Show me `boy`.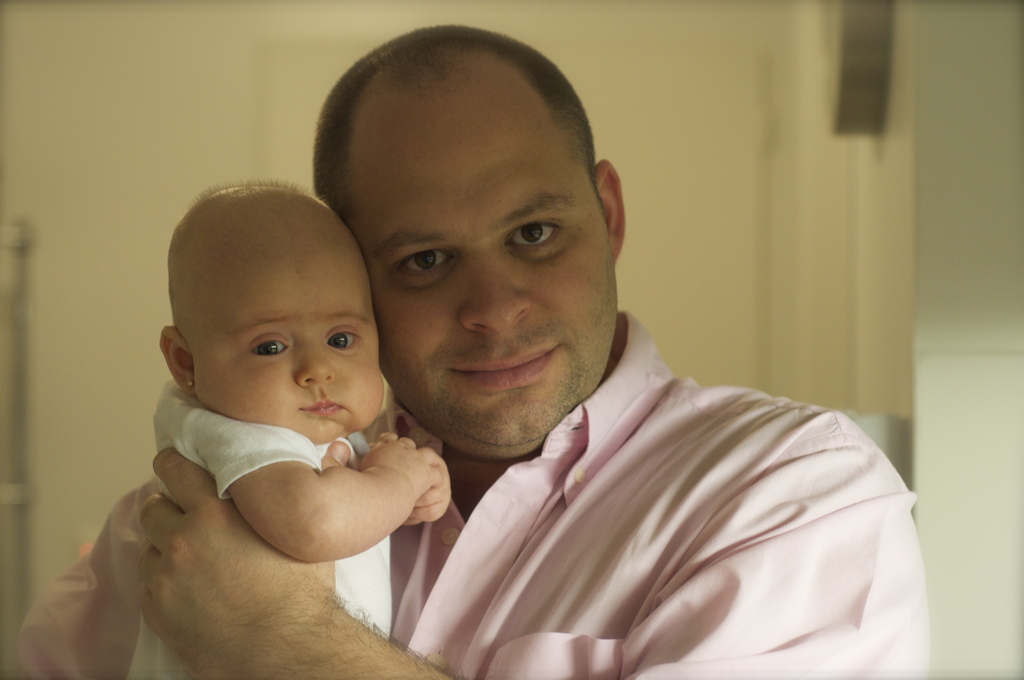
`boy` is here: select_region(122, 161, 449, 625).
